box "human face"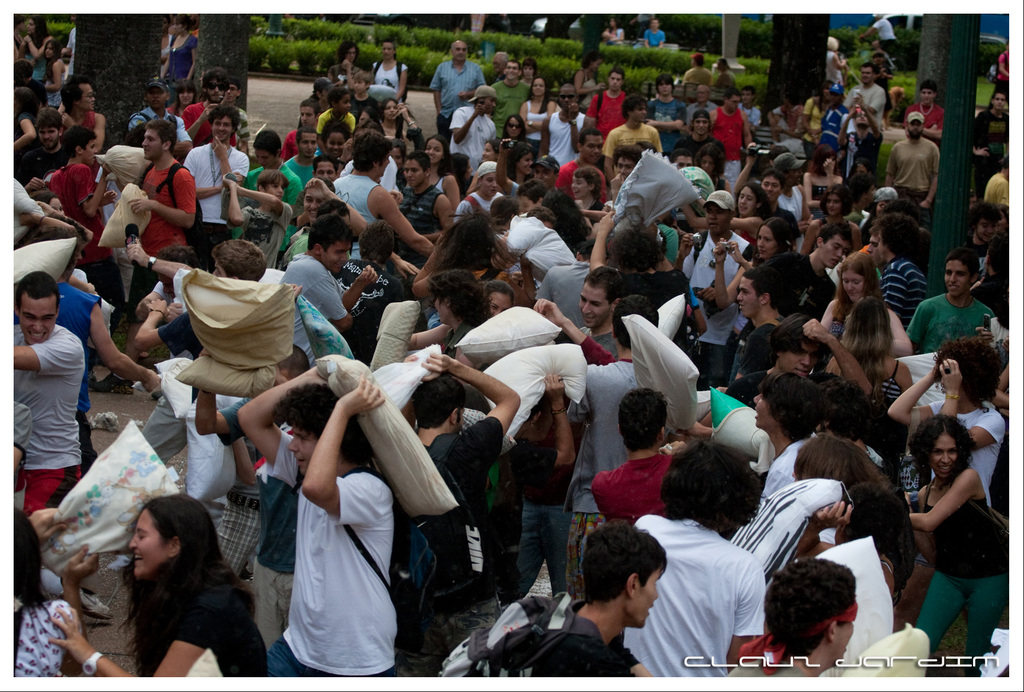
Rect(659, 77, 671, 93)
